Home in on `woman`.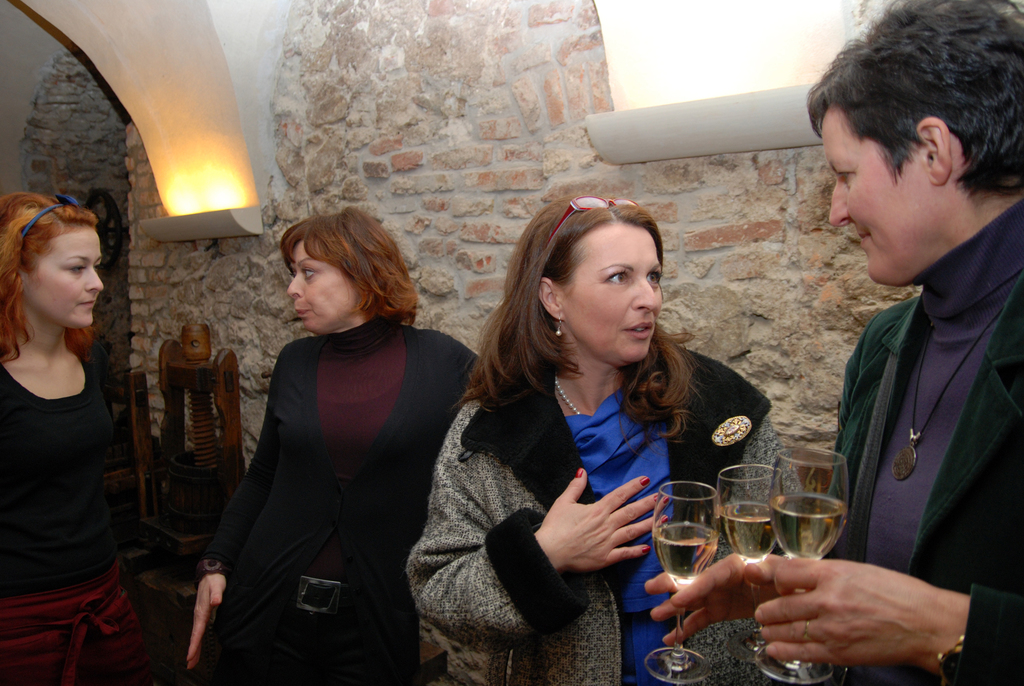
Homed in at <box>184,202,481,685</box>.
